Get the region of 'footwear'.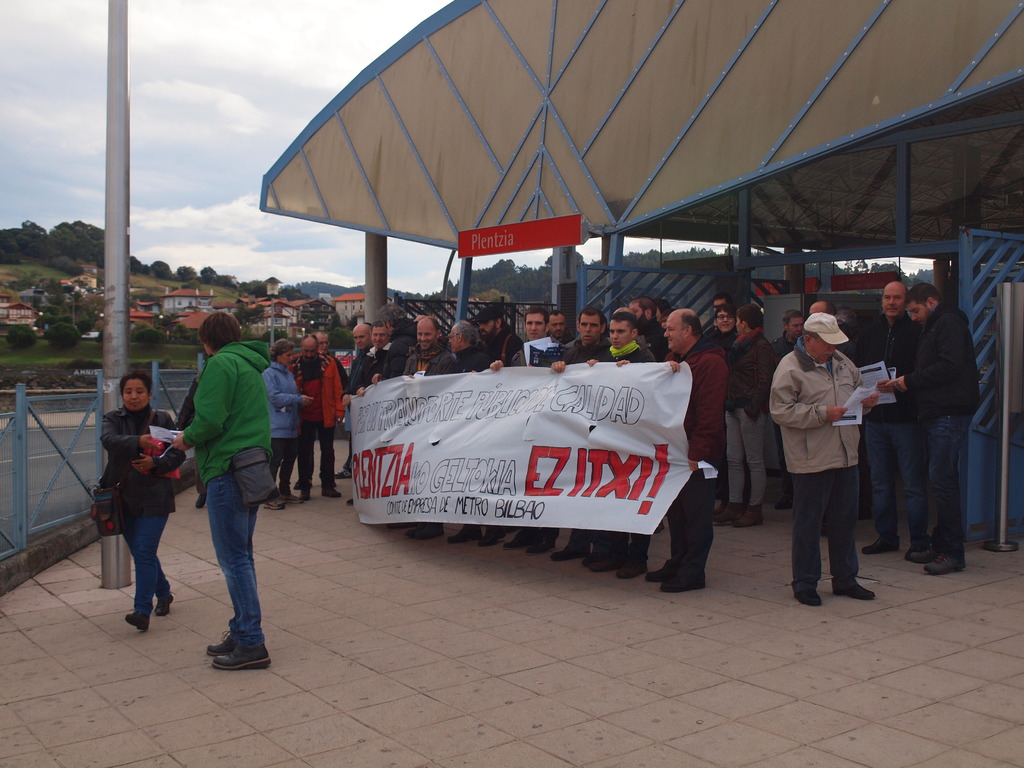
box(927, 546, 965, 574).
